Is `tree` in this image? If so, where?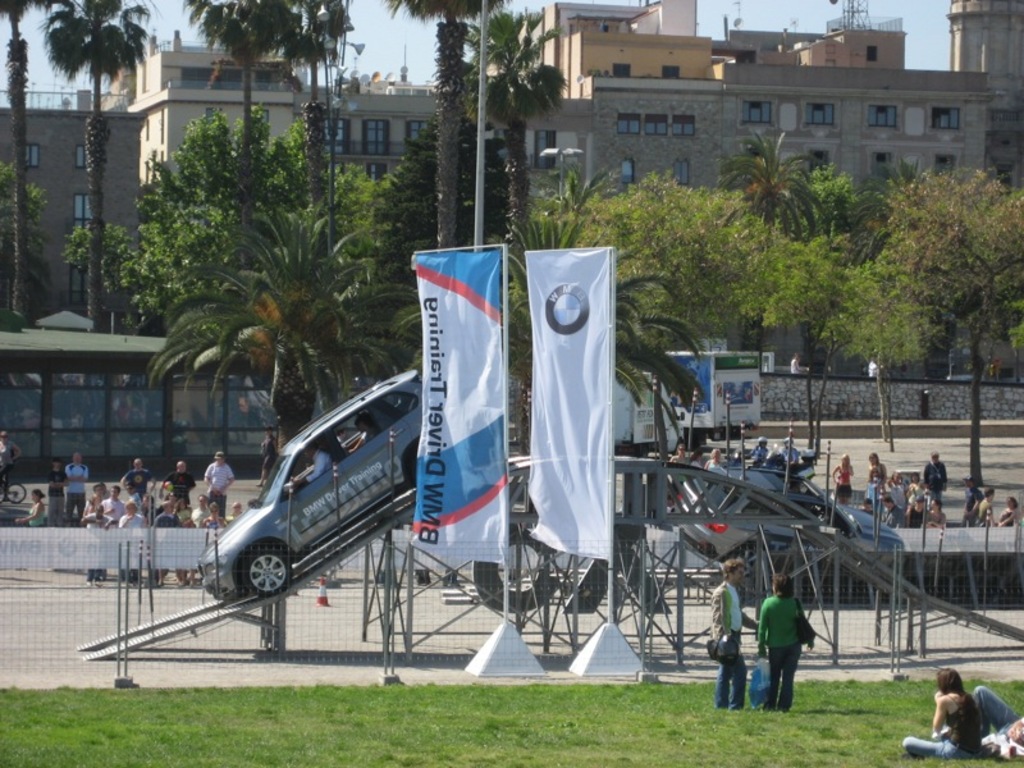
Yes, at rect(140, 204, 399, 476).
